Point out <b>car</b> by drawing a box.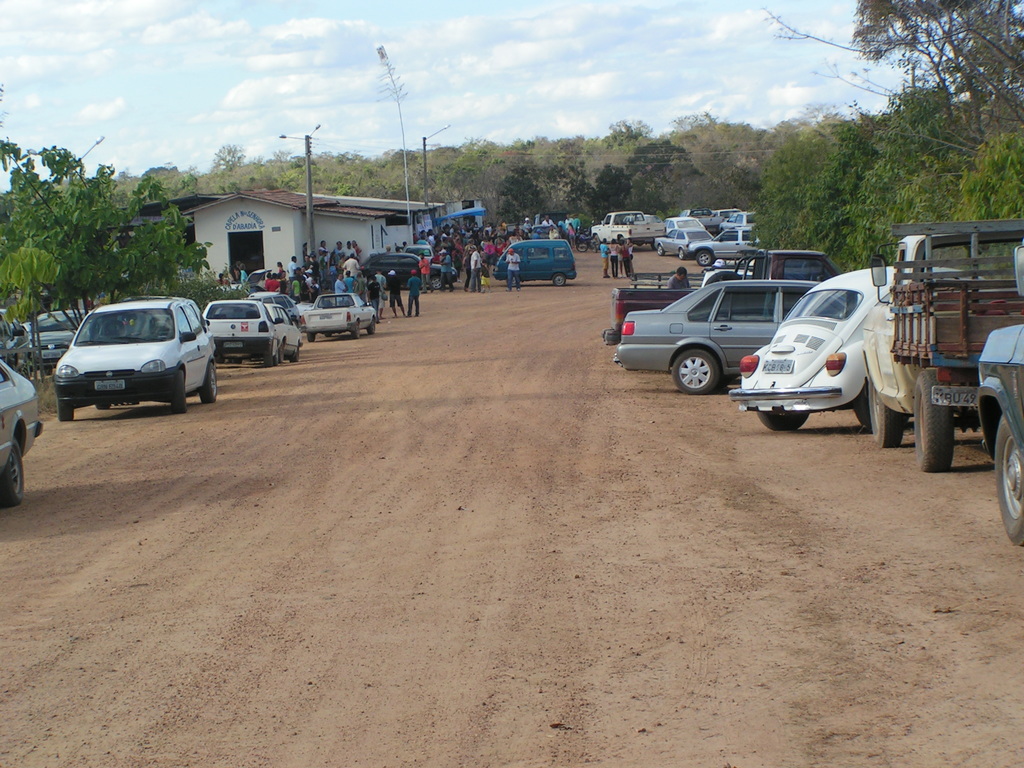
<region>687, 227, 771, 269</region>.
